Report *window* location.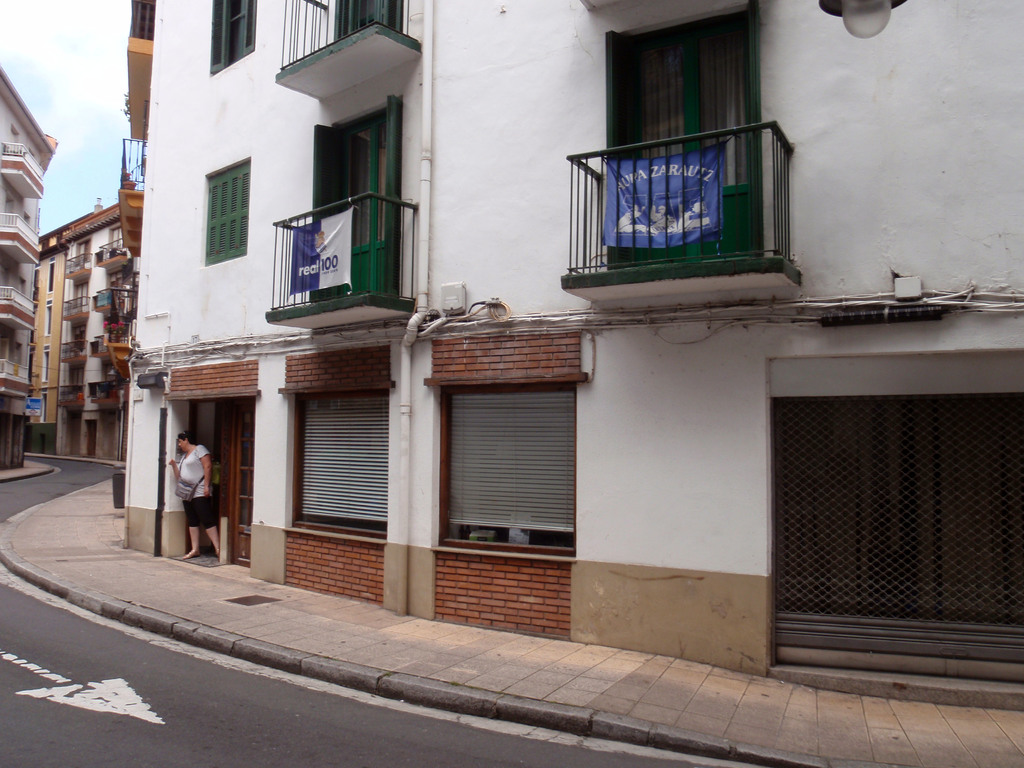
Report: region(293, 393, 388, 529).
